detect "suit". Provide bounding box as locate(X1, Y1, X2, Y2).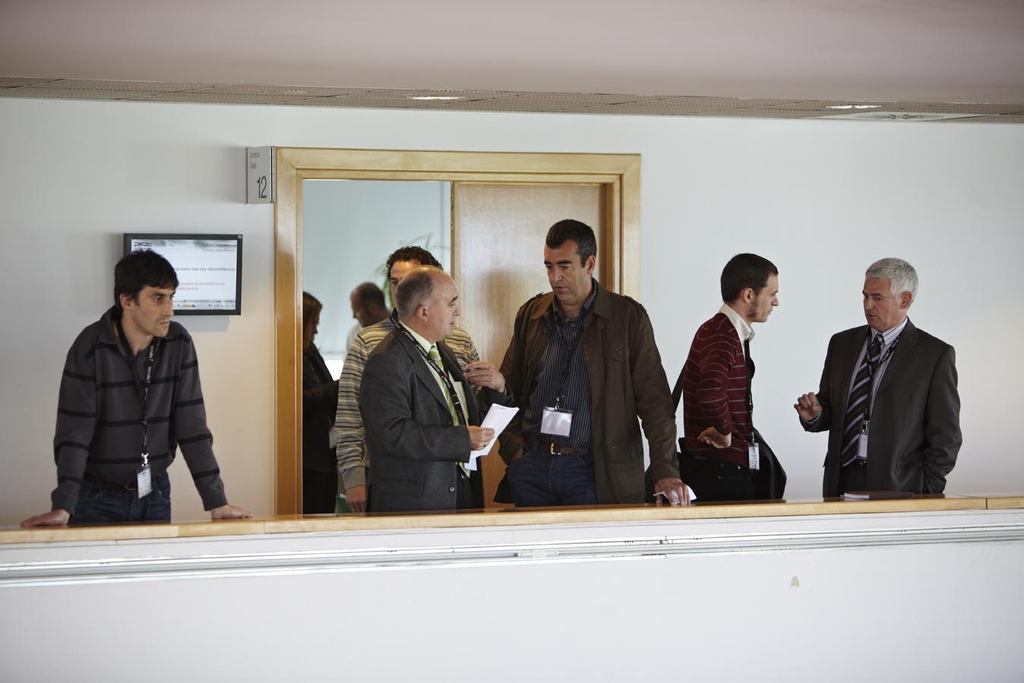
locate(356, 318, 473, 513).
